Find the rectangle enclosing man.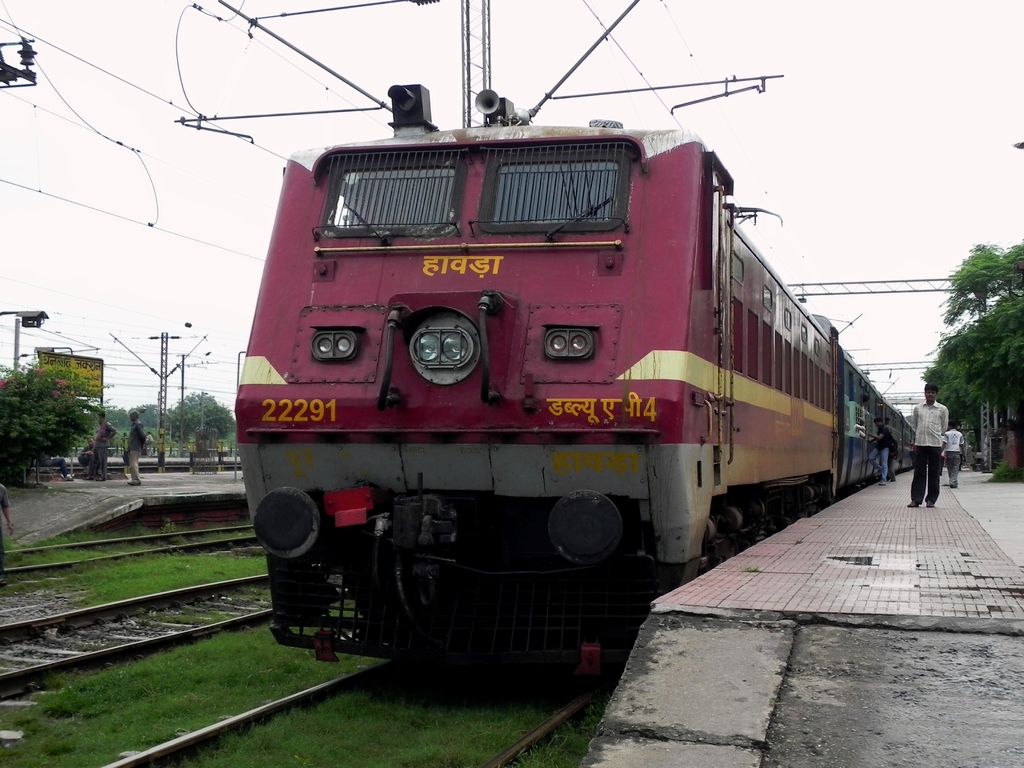
87, 412, 116, 481.
